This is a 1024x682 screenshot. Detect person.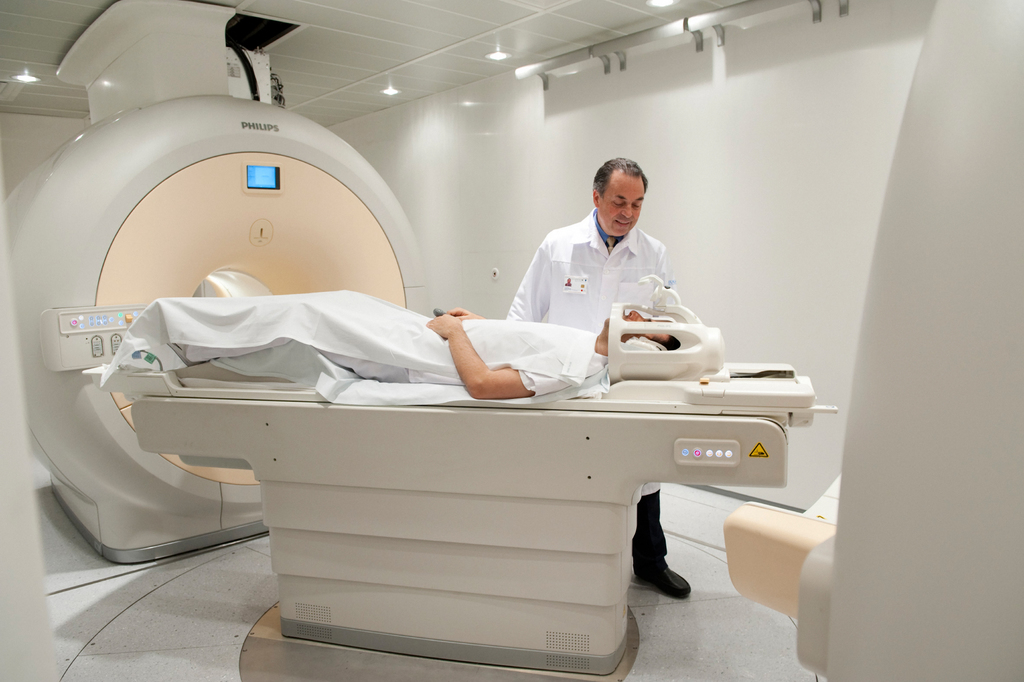
locate(499, 157, 693, 603).
